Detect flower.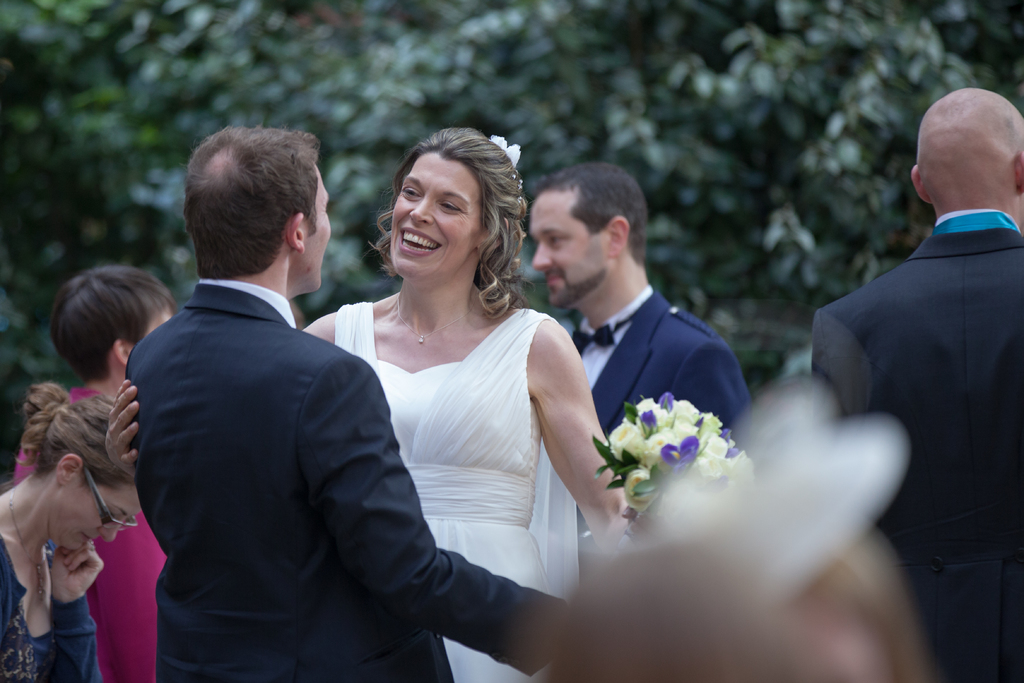
Detected at 488 133 522 168.
